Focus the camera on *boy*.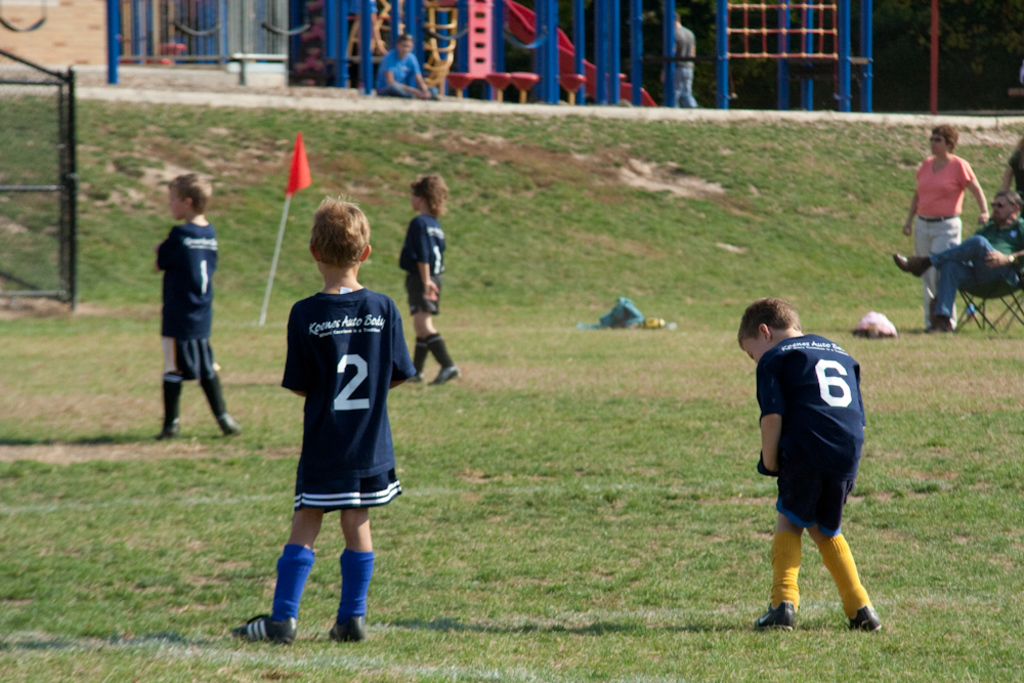
Focus region: x1=153 y1=171 x2=243 y2=432.
